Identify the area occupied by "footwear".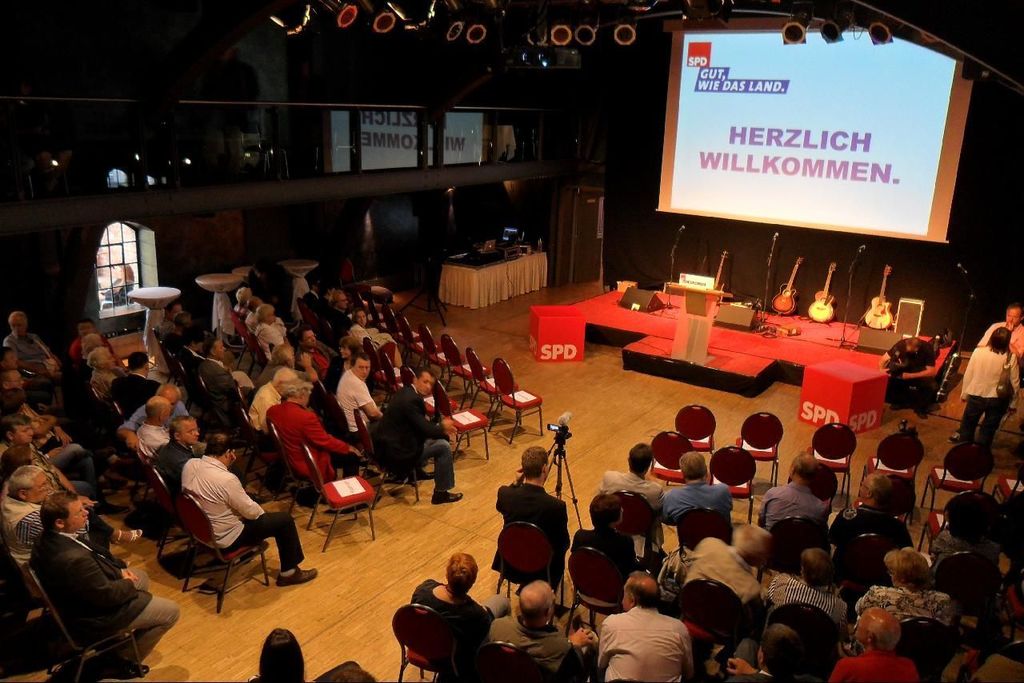
Area: detection(276, 566, 318, 584).
